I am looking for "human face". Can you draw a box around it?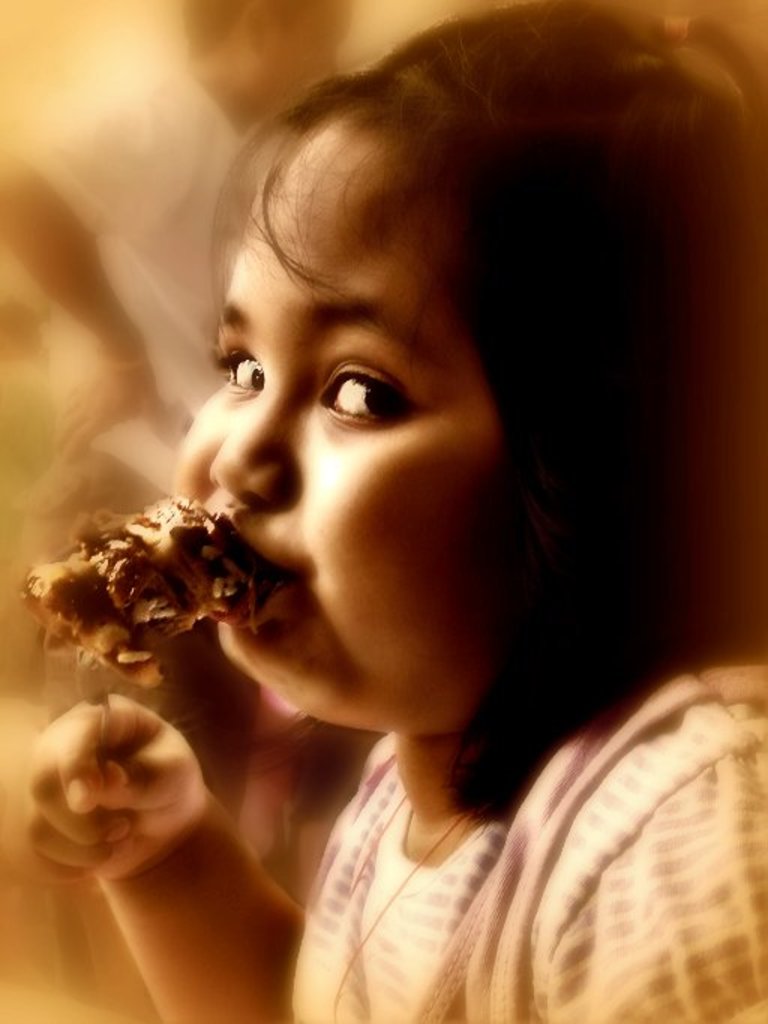
Sure, the bounding box is bbox(169, 109, 498, 735).
